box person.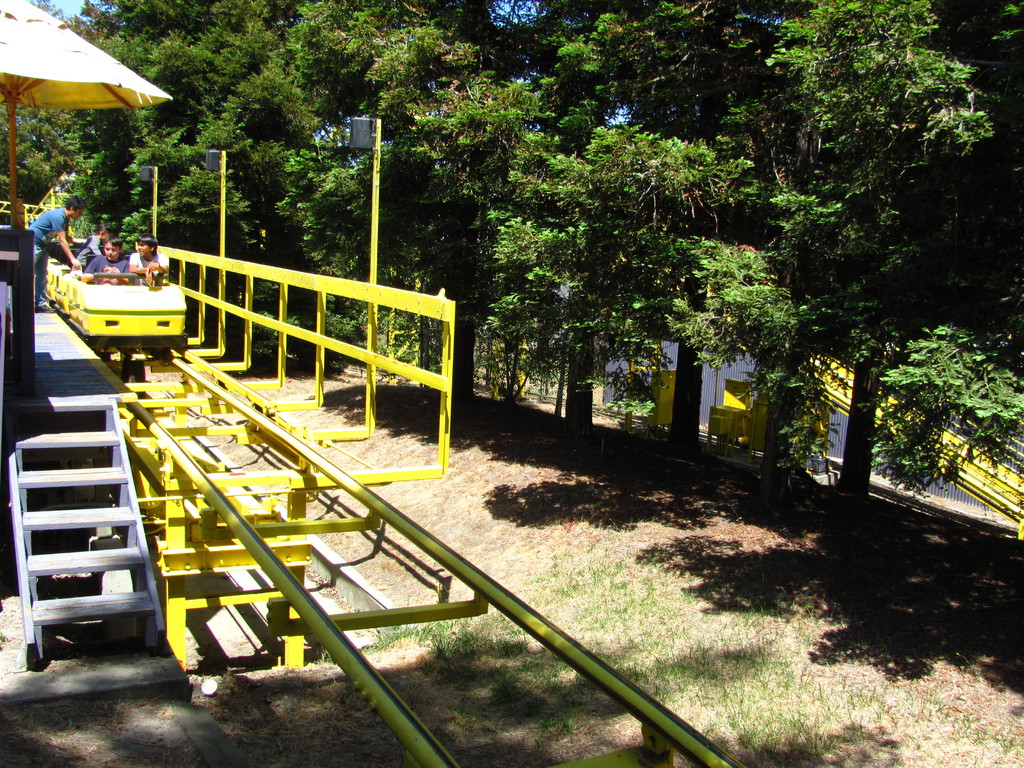
left=72, top=225, right=113, bottom=270.
